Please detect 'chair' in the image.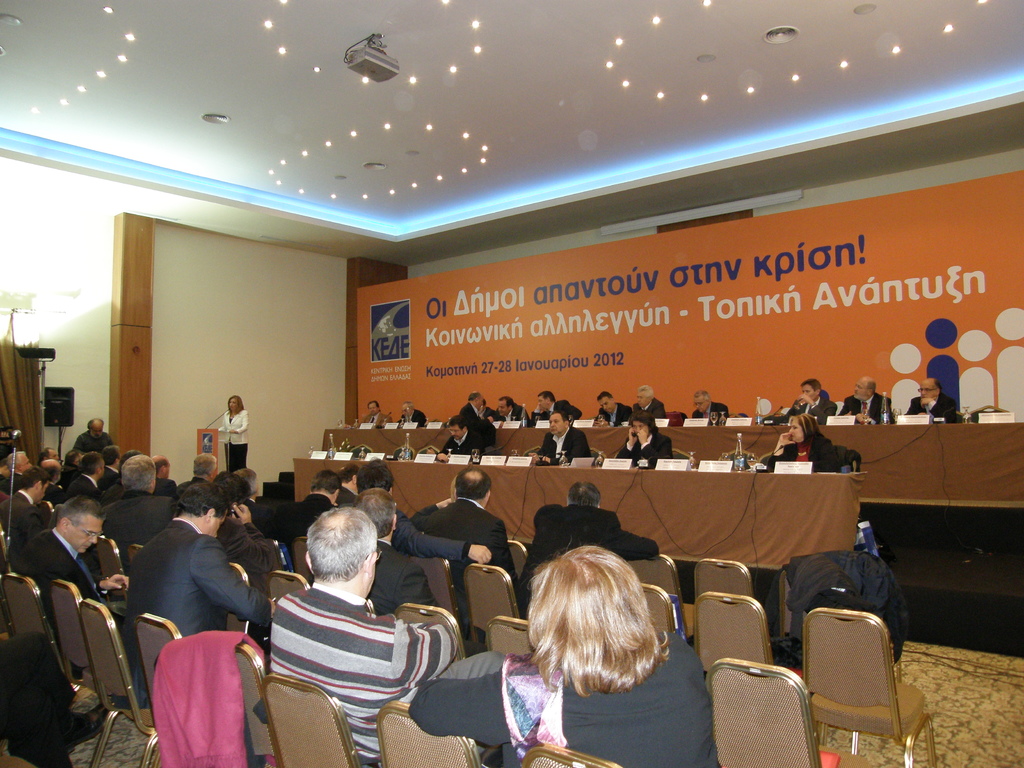
x1=799 y1=574 x2=925 y2=767.
